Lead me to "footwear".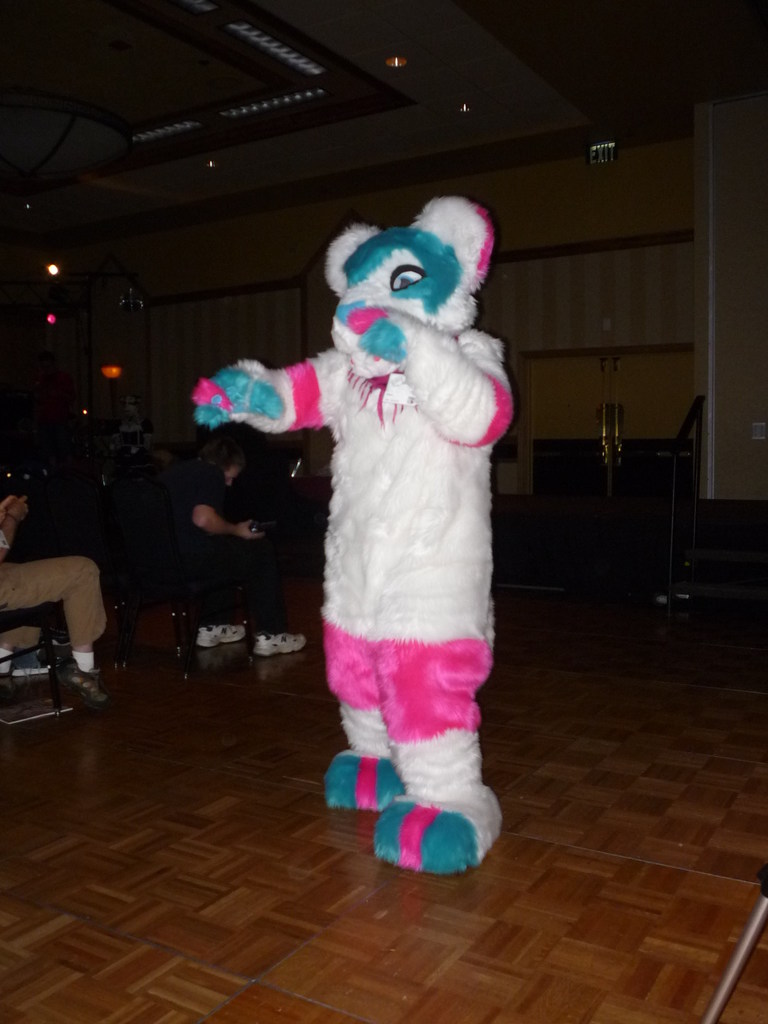
Lead to {"left": 345, "top": 749, "right": 495, "bottom": 877}.
